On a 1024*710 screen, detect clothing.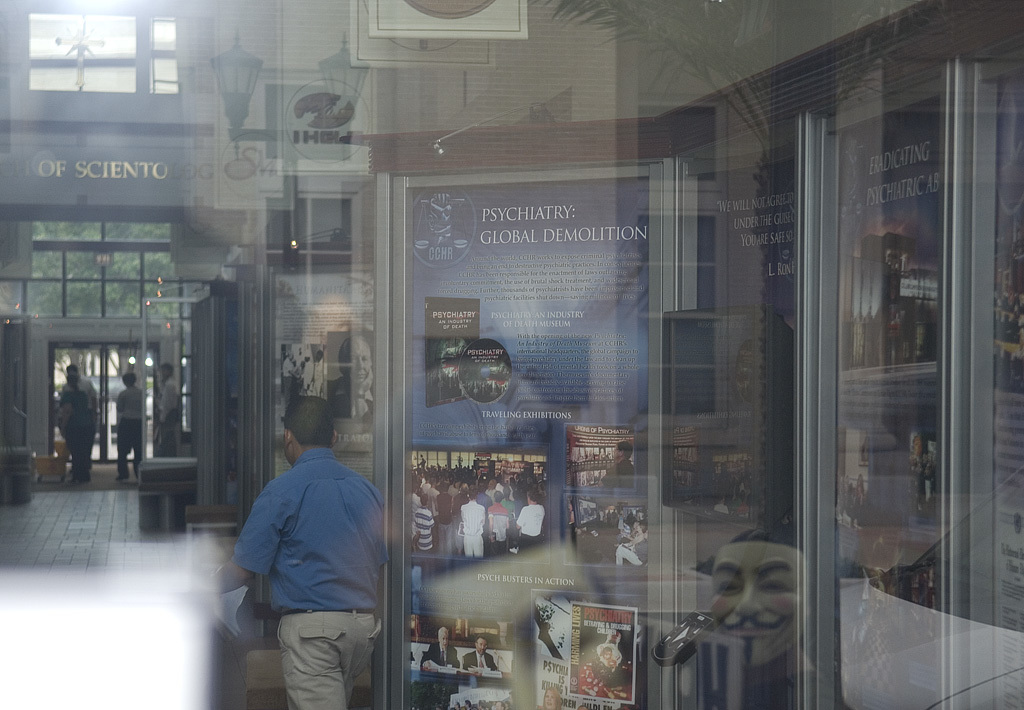
(left=294, top=363, right=302, bottom=375).
